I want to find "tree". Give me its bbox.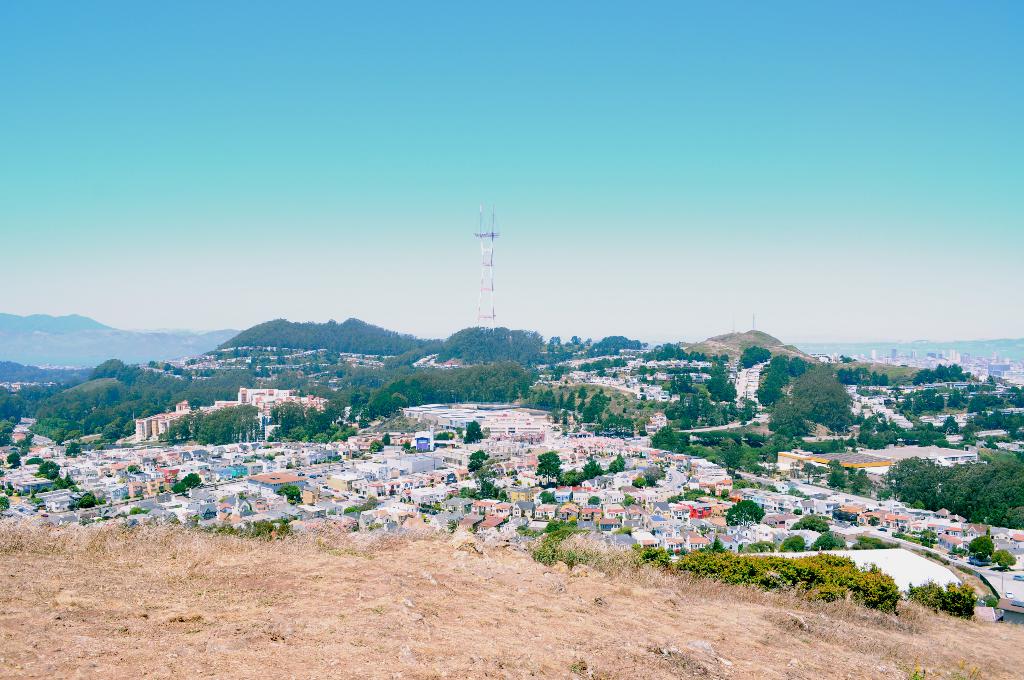
0, 493, 10, 513.
